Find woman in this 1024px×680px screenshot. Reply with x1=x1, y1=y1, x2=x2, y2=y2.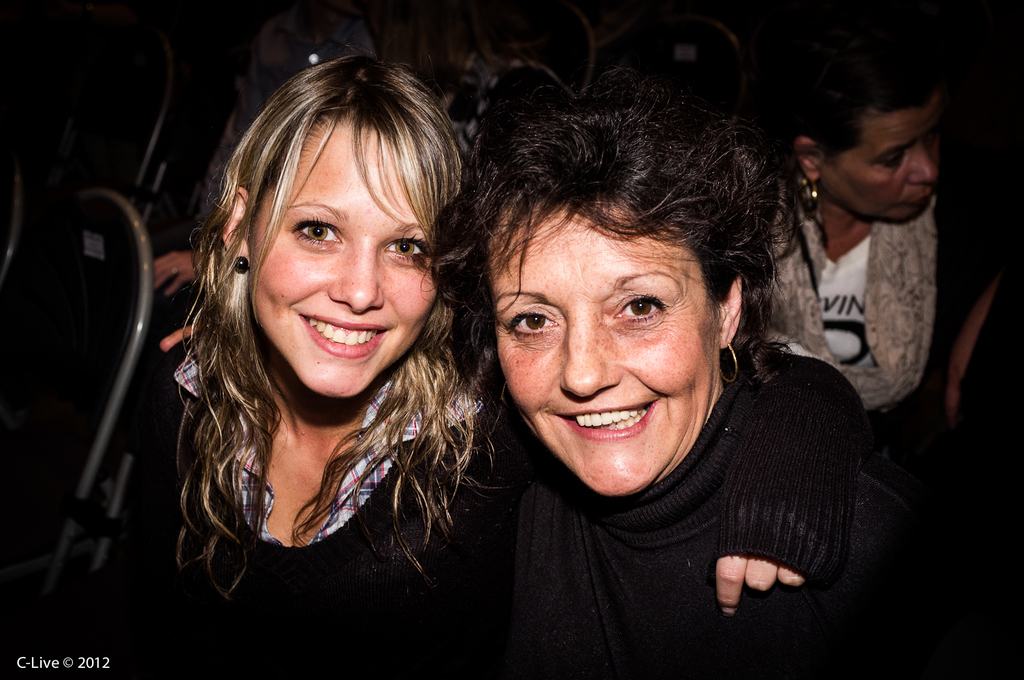
x1=0, y1=54, x2=502, y2=679.
